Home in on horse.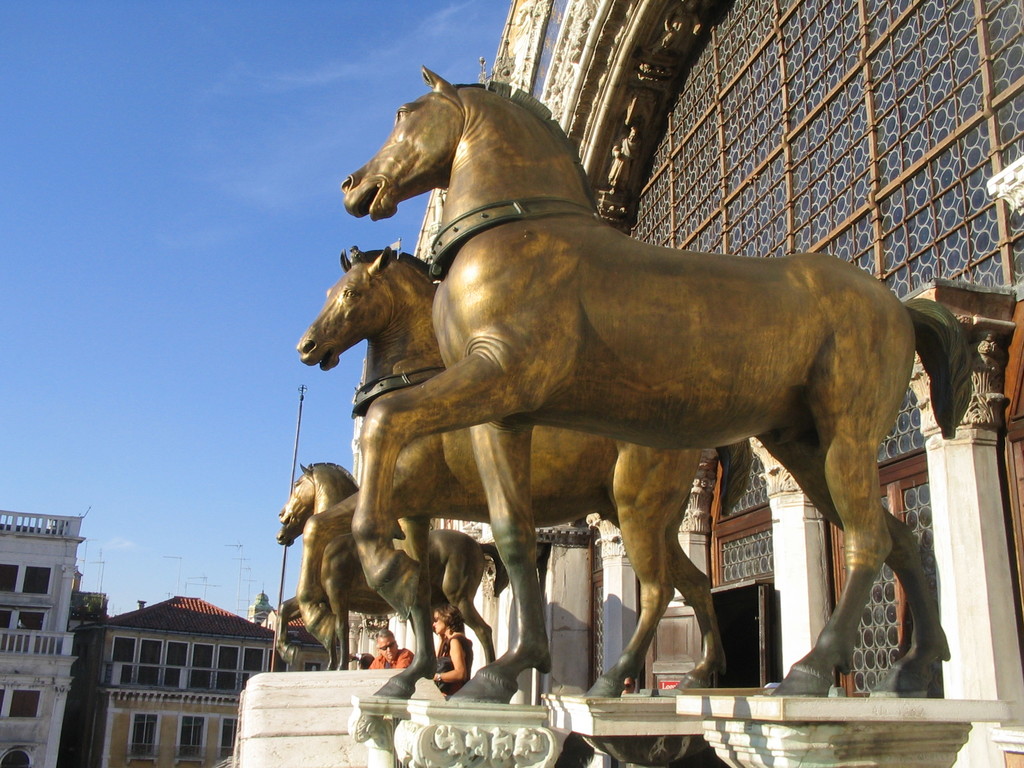
Homed in at {"x1": 293, "y1": 244, "x2": 755, "y2": 702}.
